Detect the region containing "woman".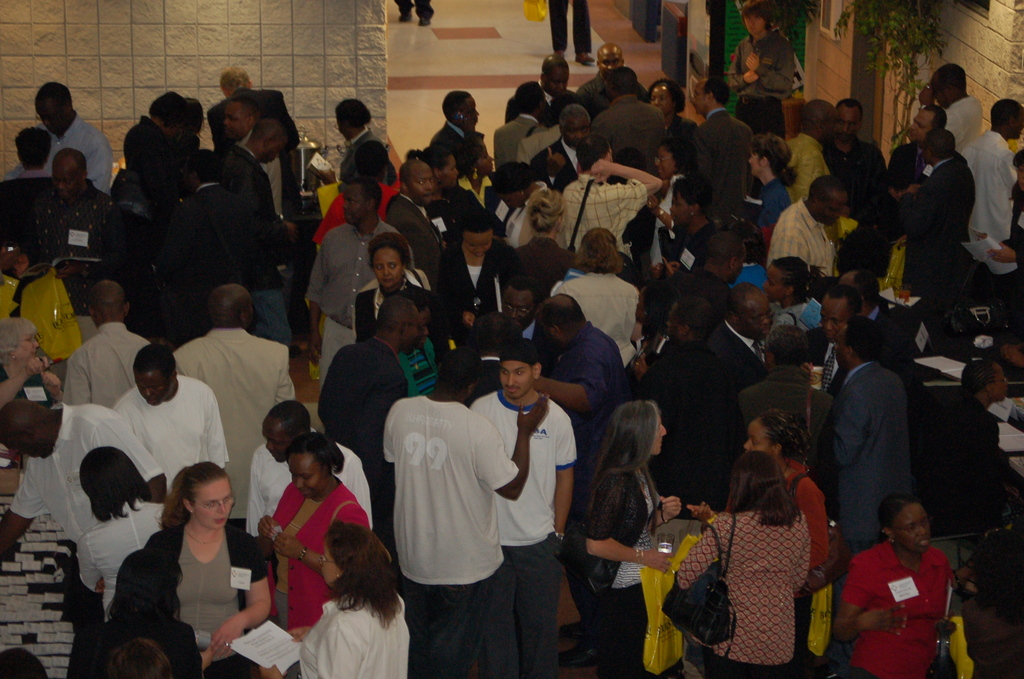
<region>550, 225, 644, 369</region>.
